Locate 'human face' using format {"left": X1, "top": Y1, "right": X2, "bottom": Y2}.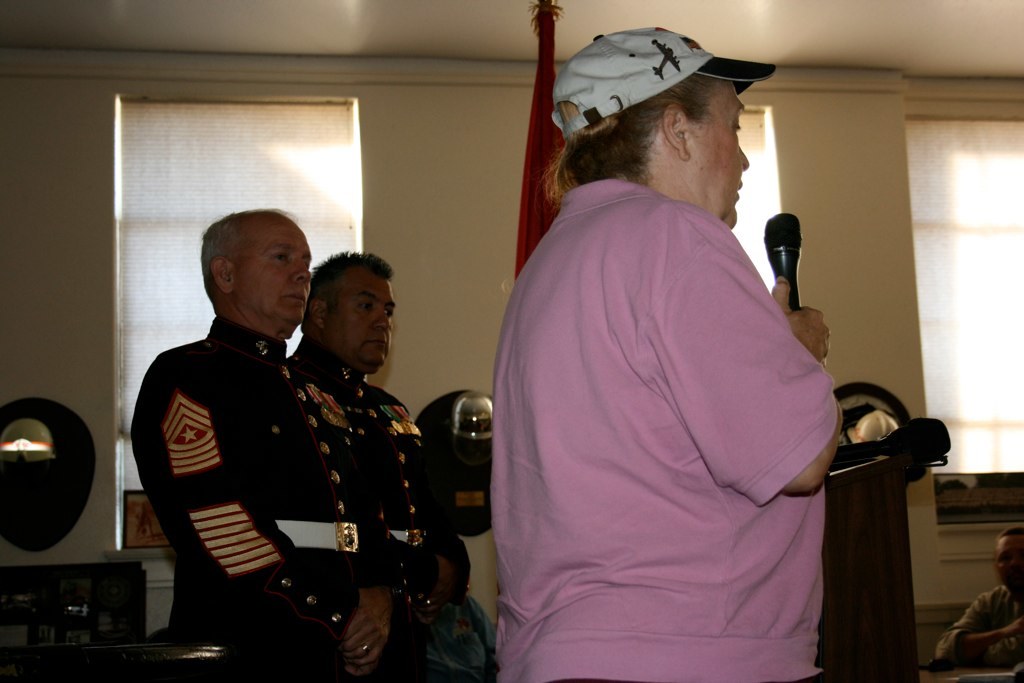
{"left": 691, "top": 76, "right": 752, "bottom": 228}.
